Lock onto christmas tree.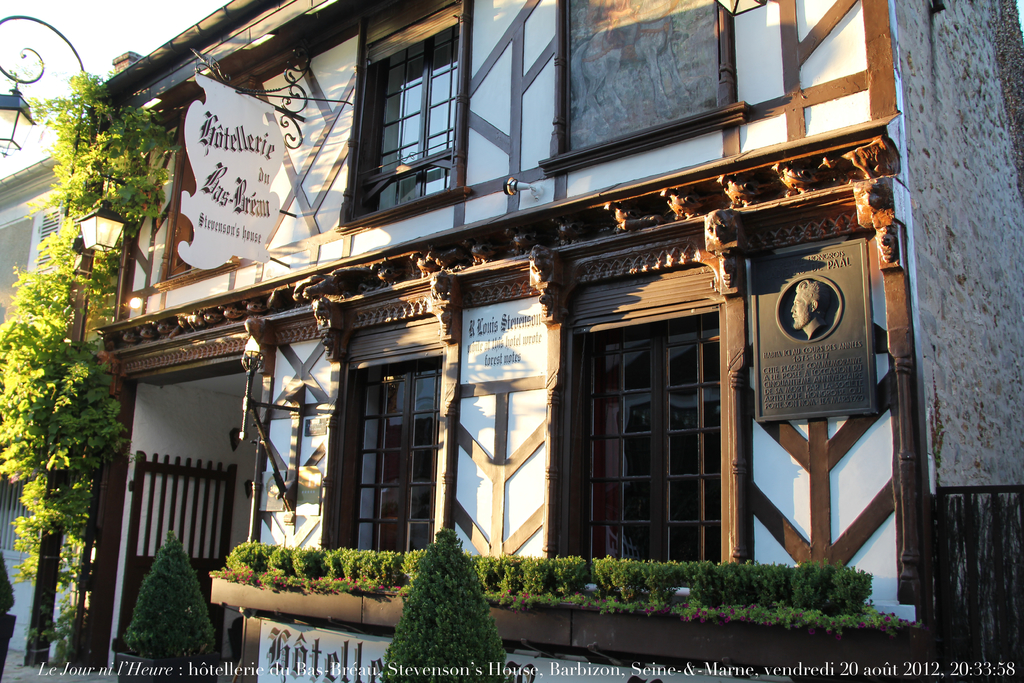
Locked: 376:528:518:682.
